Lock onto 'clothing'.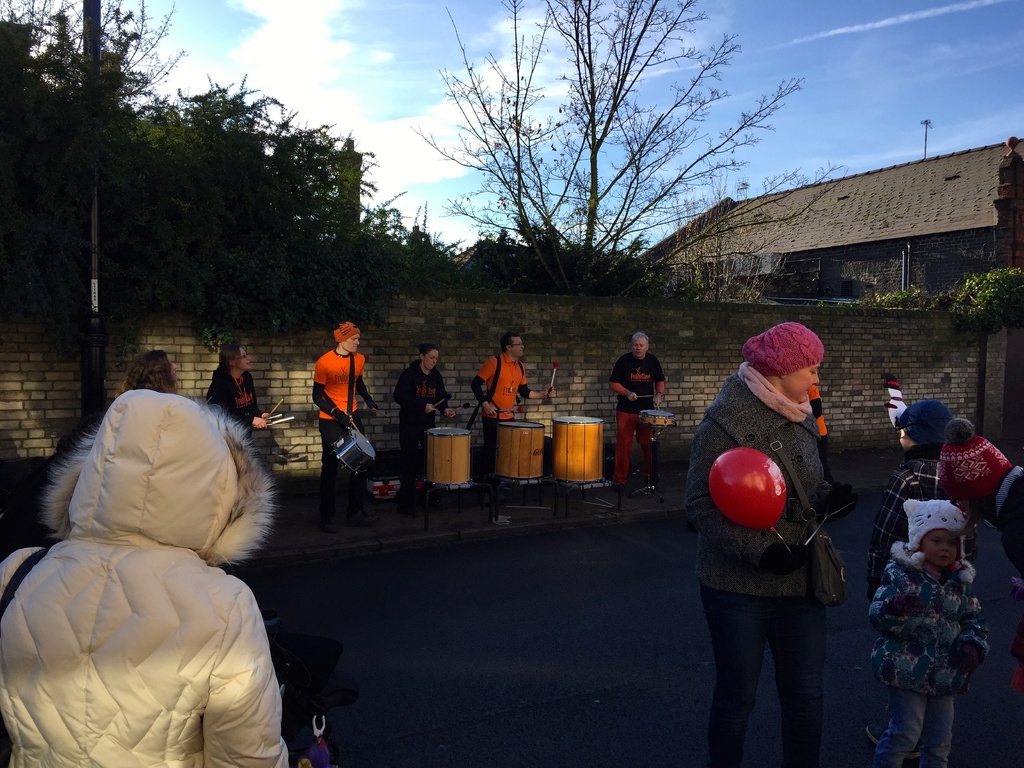
Locked: <region>398, 365, 447, 508</region>.
